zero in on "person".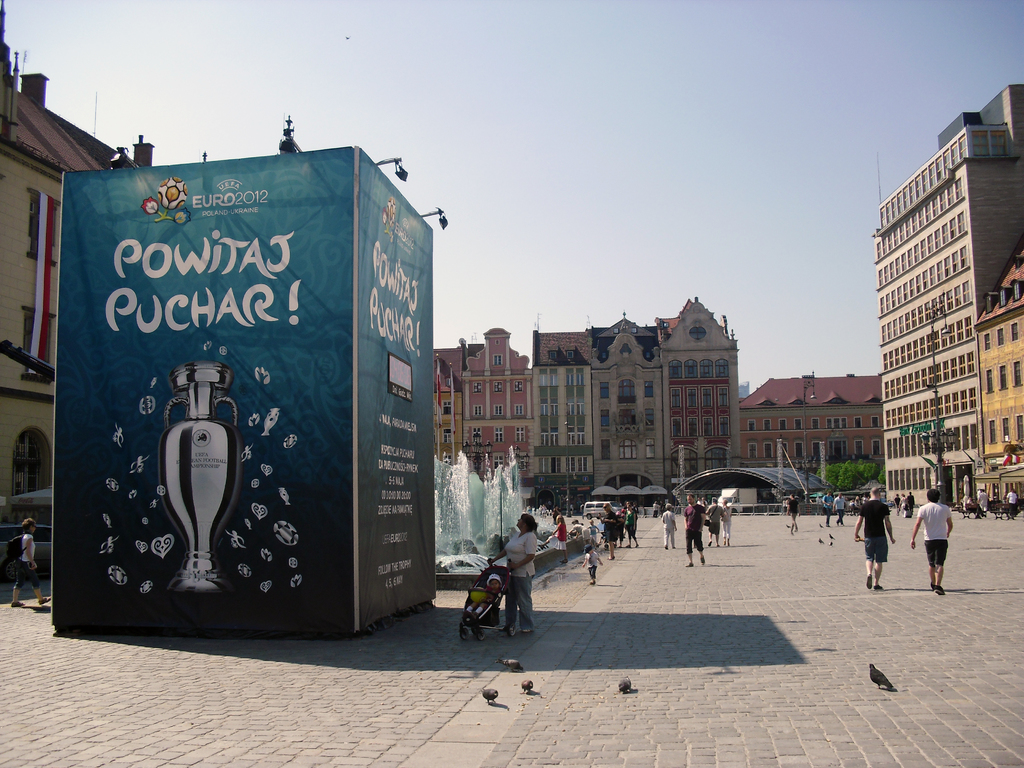
Zeroed in: locate(705, 498, 721, 545).
